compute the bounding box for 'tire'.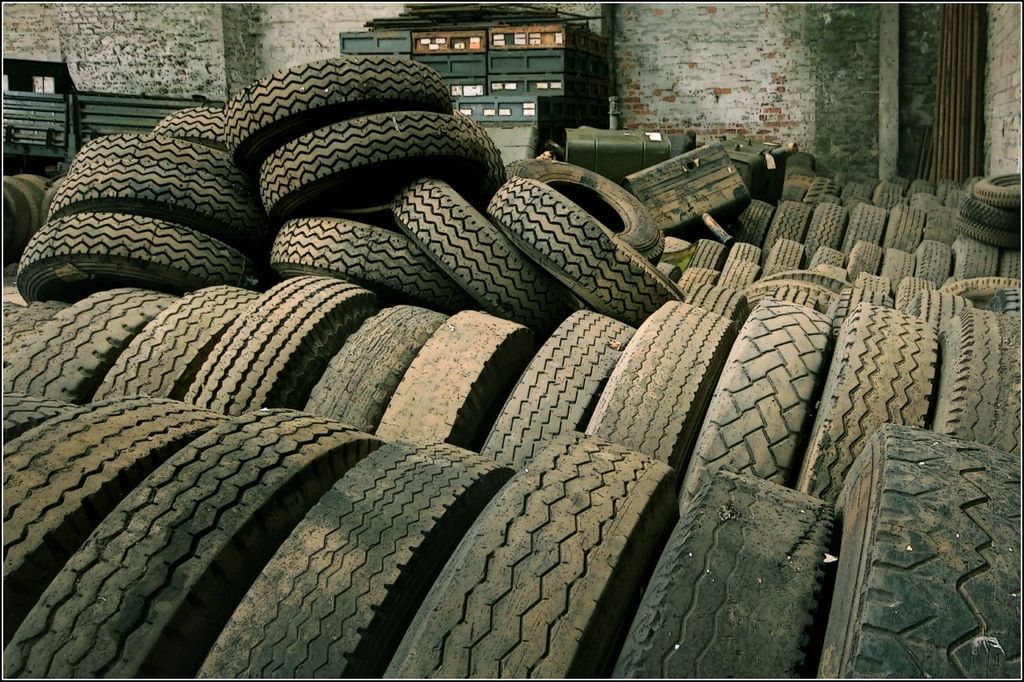
bbox(226, 55, 445, 173).
